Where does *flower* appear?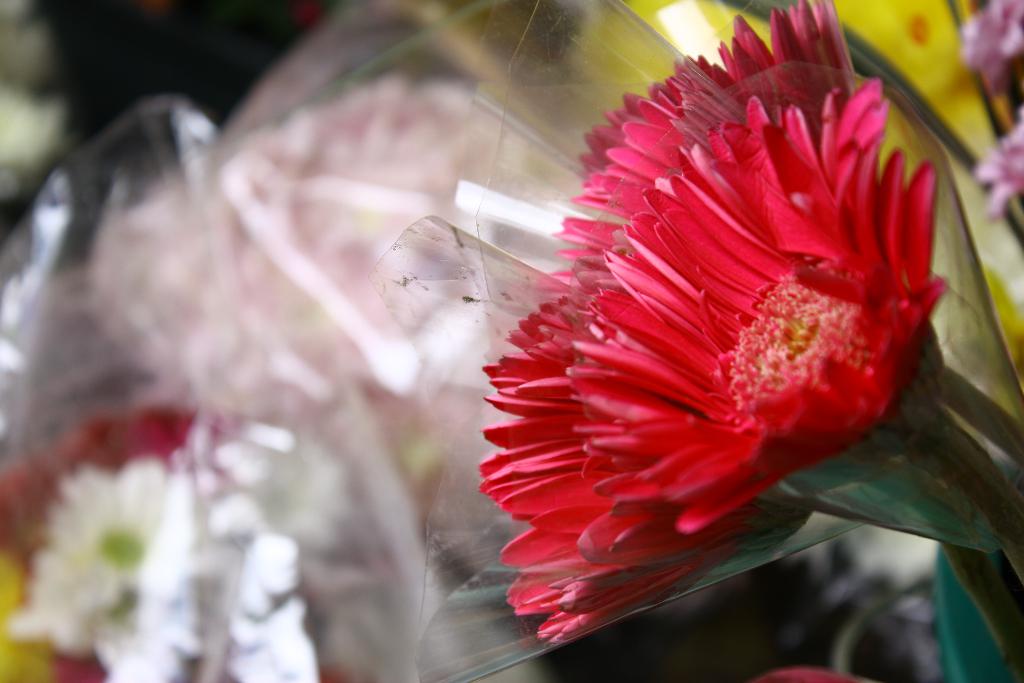
Appears at rect(100, 487, 306, 682).
